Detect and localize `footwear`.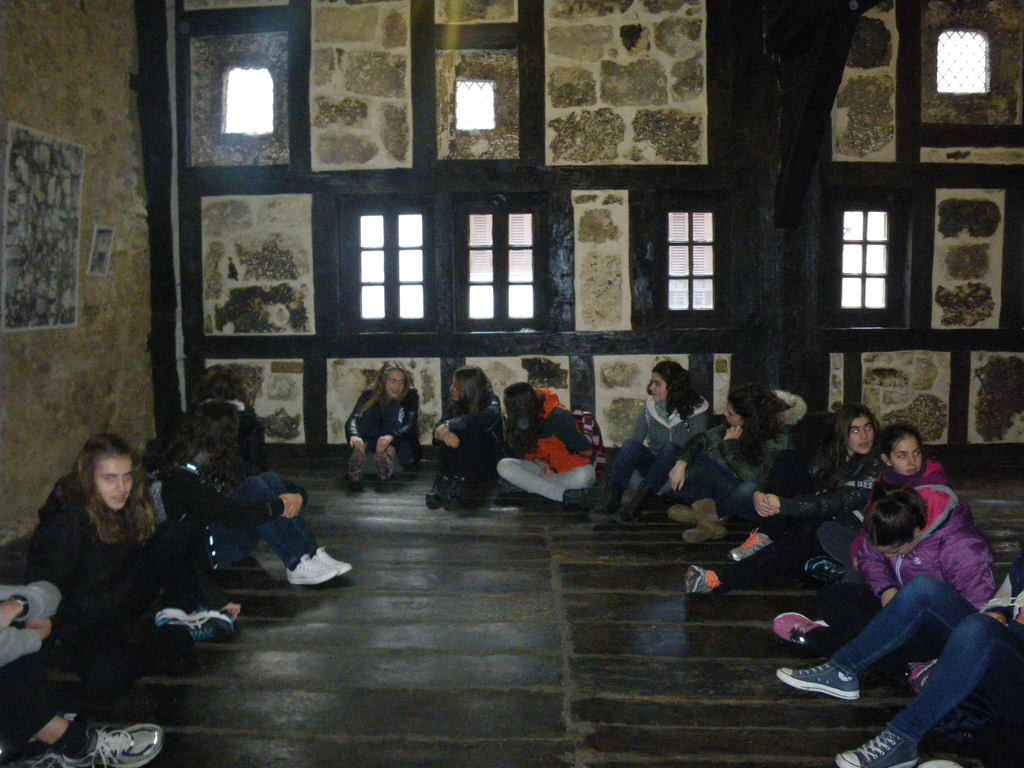
Localized at bbox=(324, 543, 350, 574).
